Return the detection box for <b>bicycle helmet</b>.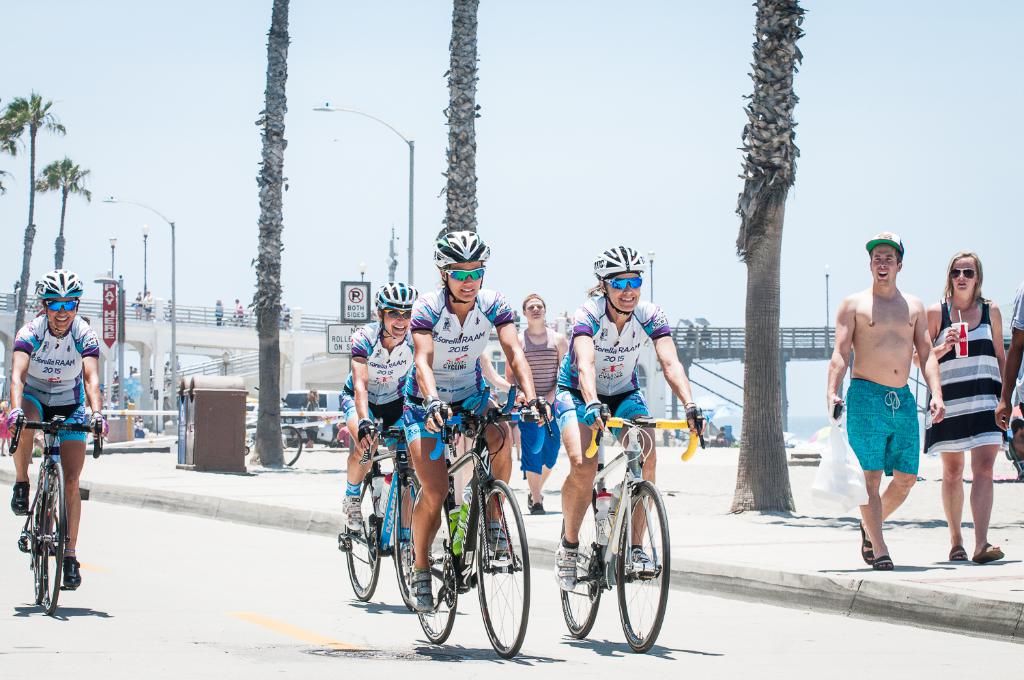
detection(436, 231, 492, 262).
